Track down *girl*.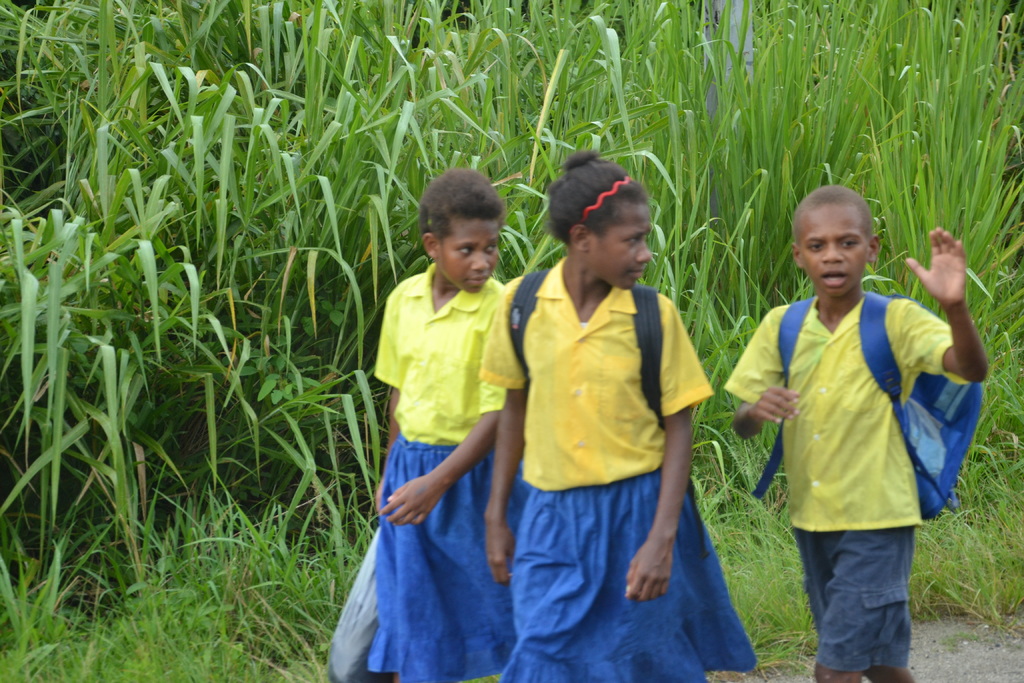
Tracked to 376,169,531,682.
